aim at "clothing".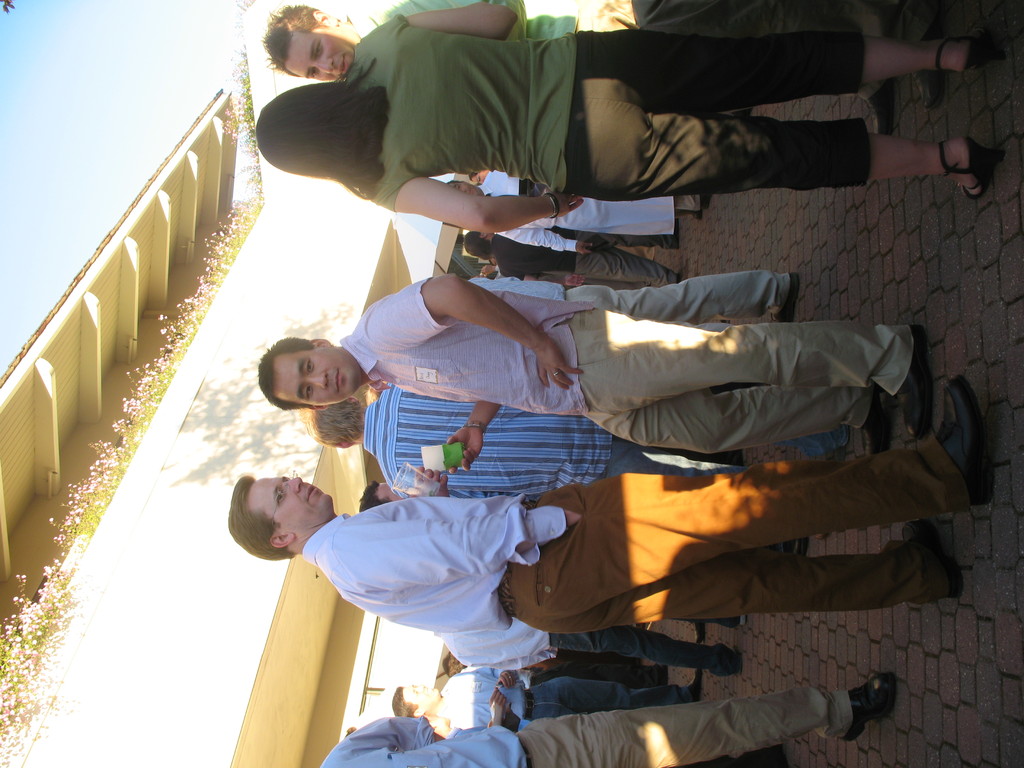
Aimed at (353, 15, 577, 212).
